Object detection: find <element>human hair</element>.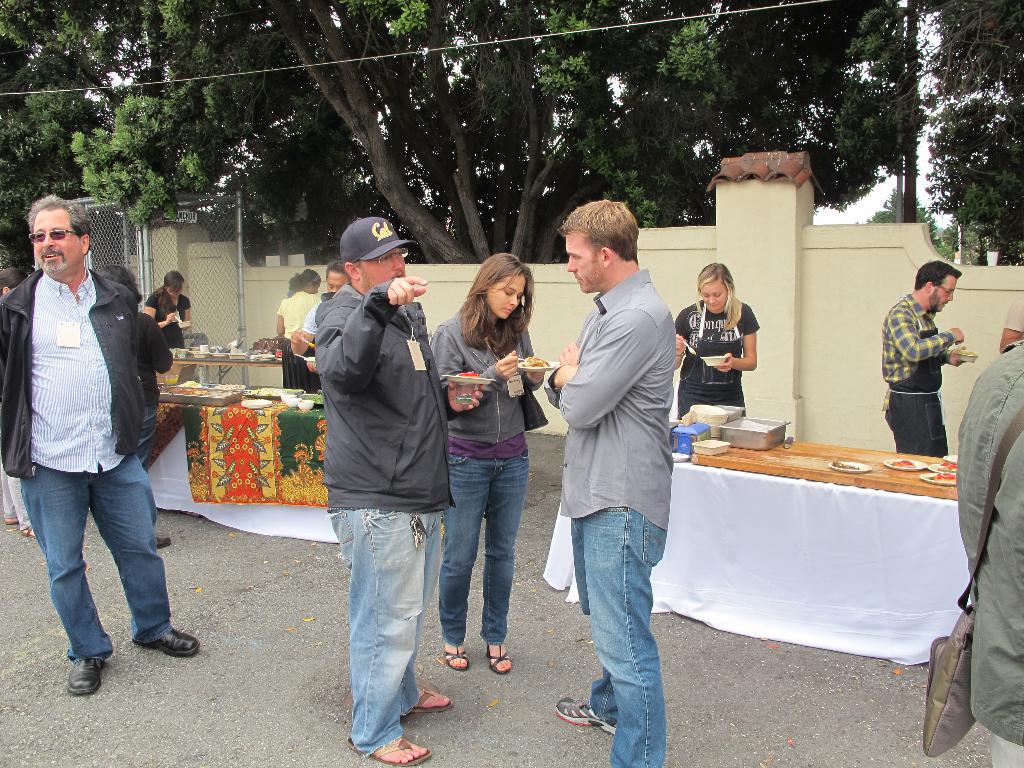
[290,271,323,297].
